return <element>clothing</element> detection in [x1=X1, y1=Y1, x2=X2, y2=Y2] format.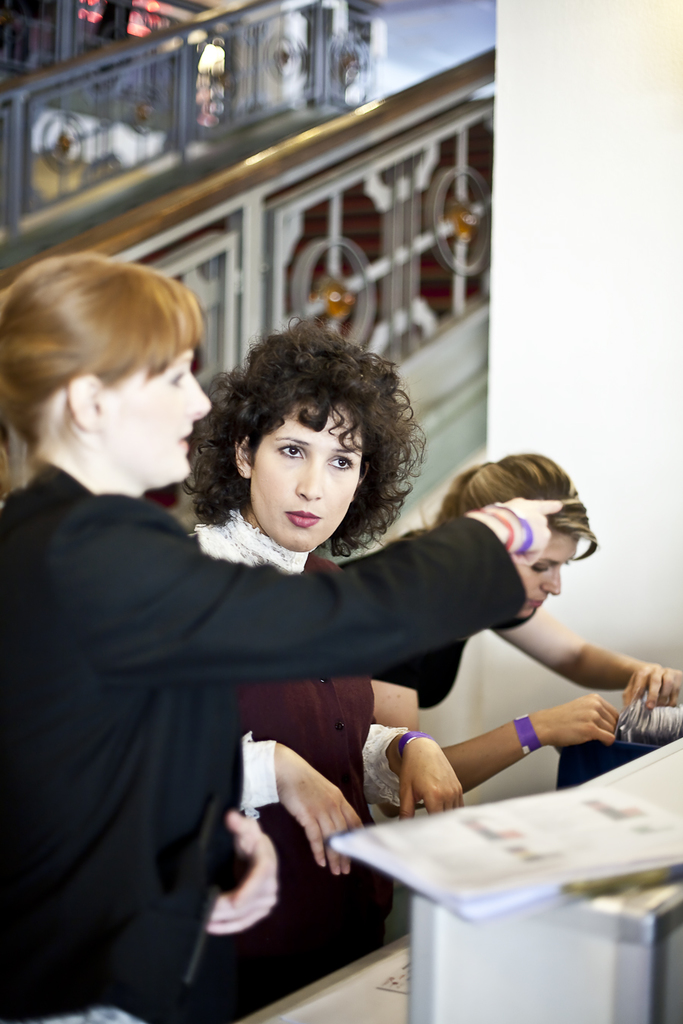
[x1=0, y1=461, x2=518, y2=1023].
